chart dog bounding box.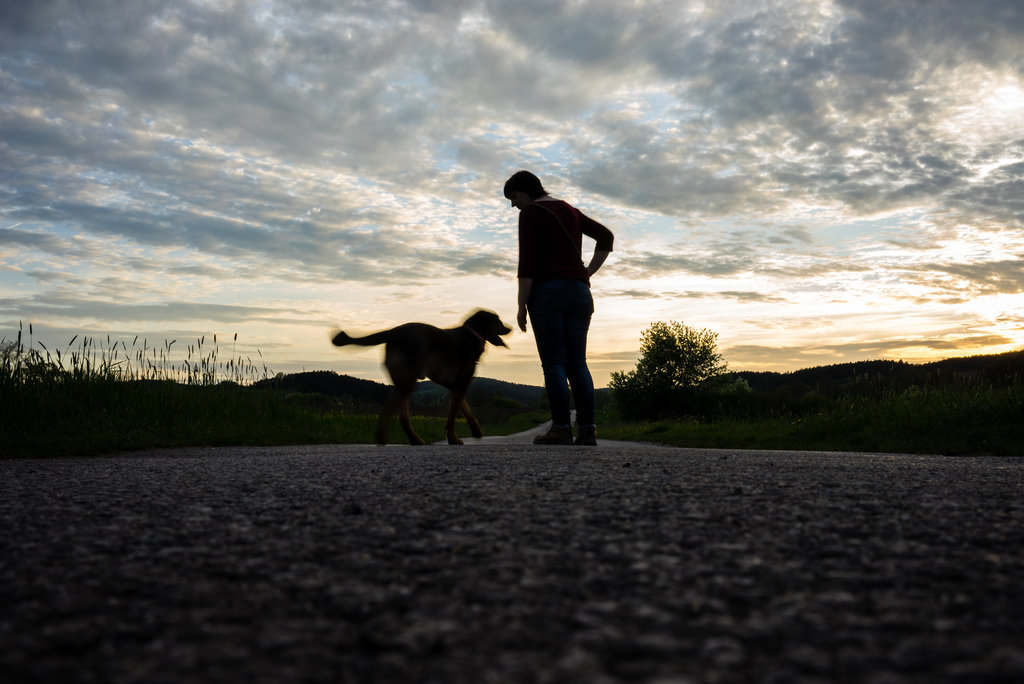
Charted: <bbox>330, 309, 513, 446</bbox>.
